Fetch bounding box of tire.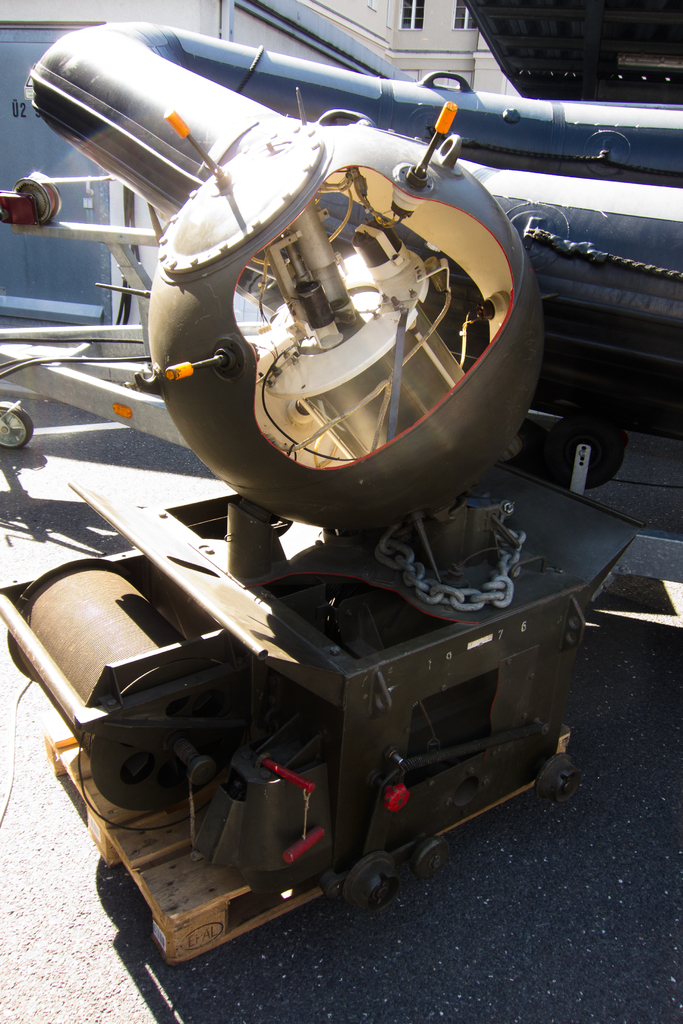
Bbox: 345/860/397/909.
